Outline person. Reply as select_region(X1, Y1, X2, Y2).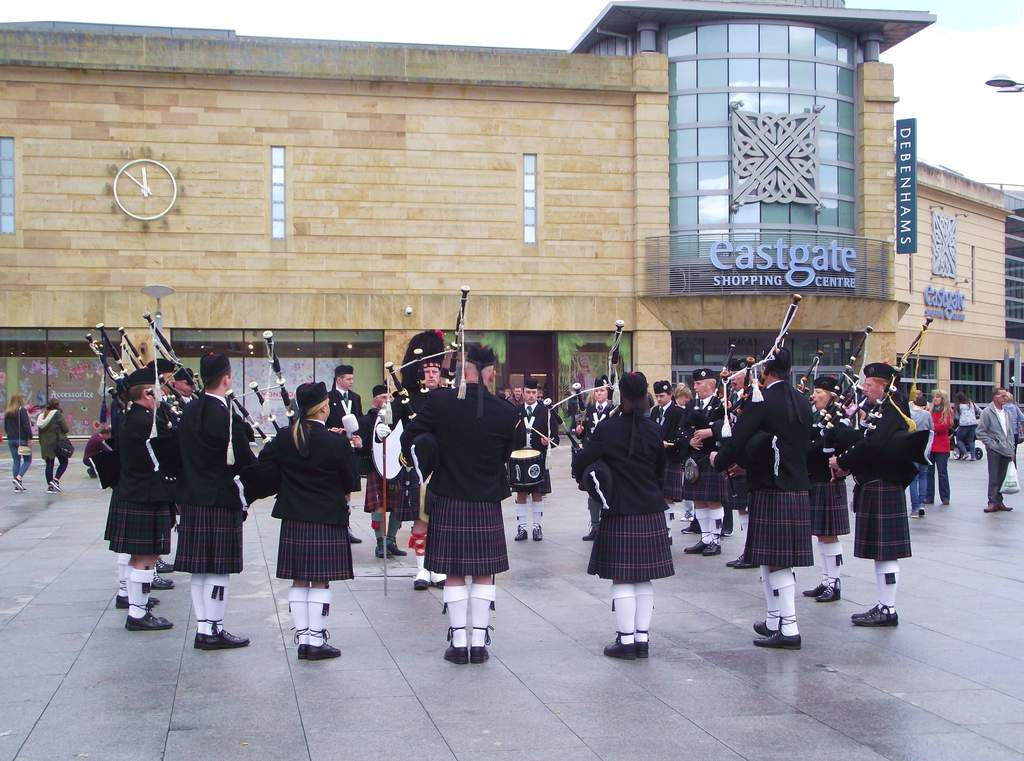
select_region(255, 379, 361, 662).
